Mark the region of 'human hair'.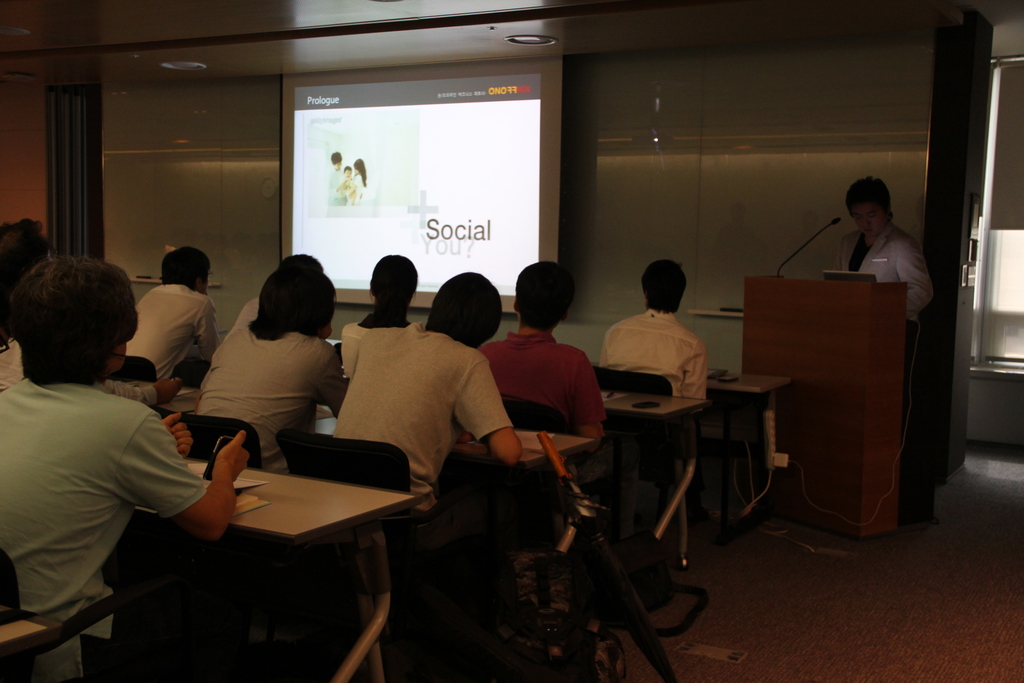
Region: <box>515,261,572,336</box>.
